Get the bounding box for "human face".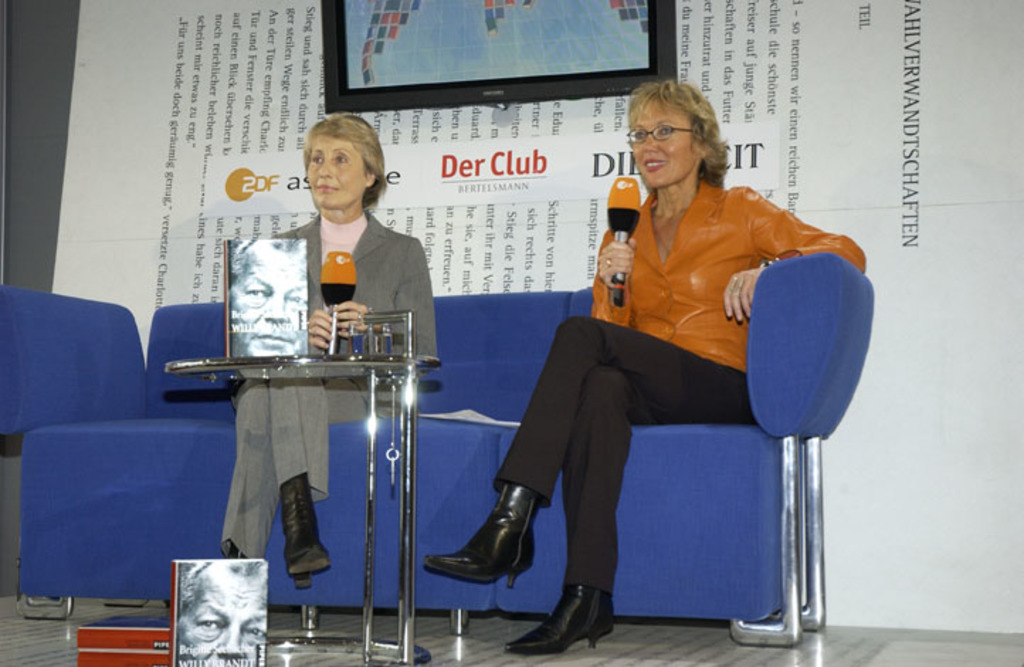
pyautogui.locateOnScreen(627, 91, 698, 194).
